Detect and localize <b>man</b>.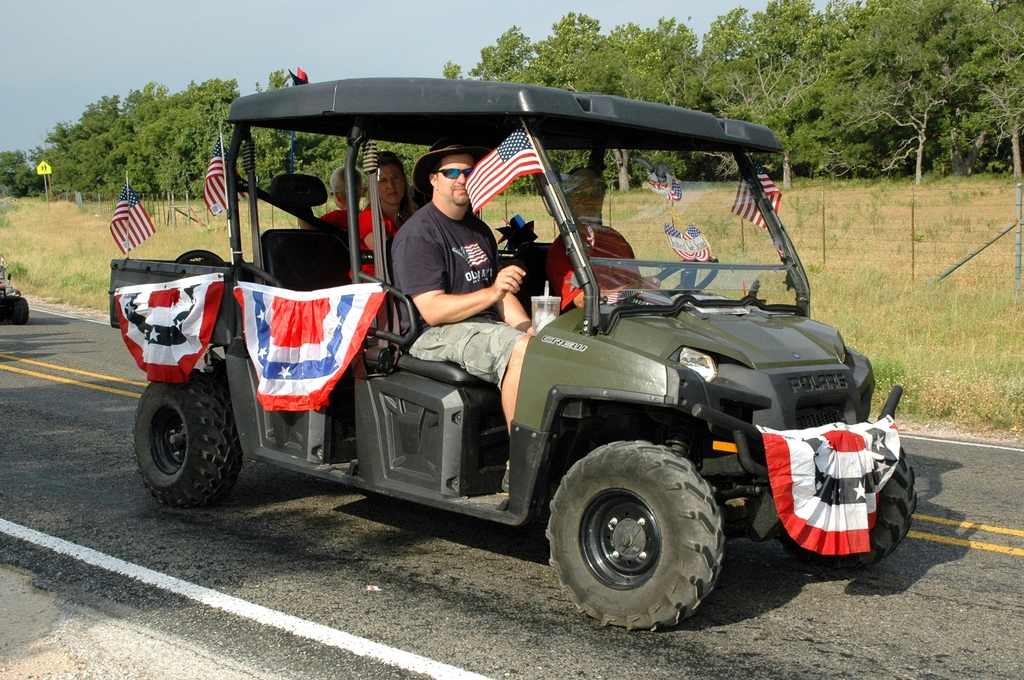
Localized at [left=385, top=131, right=546, bottom=492].
